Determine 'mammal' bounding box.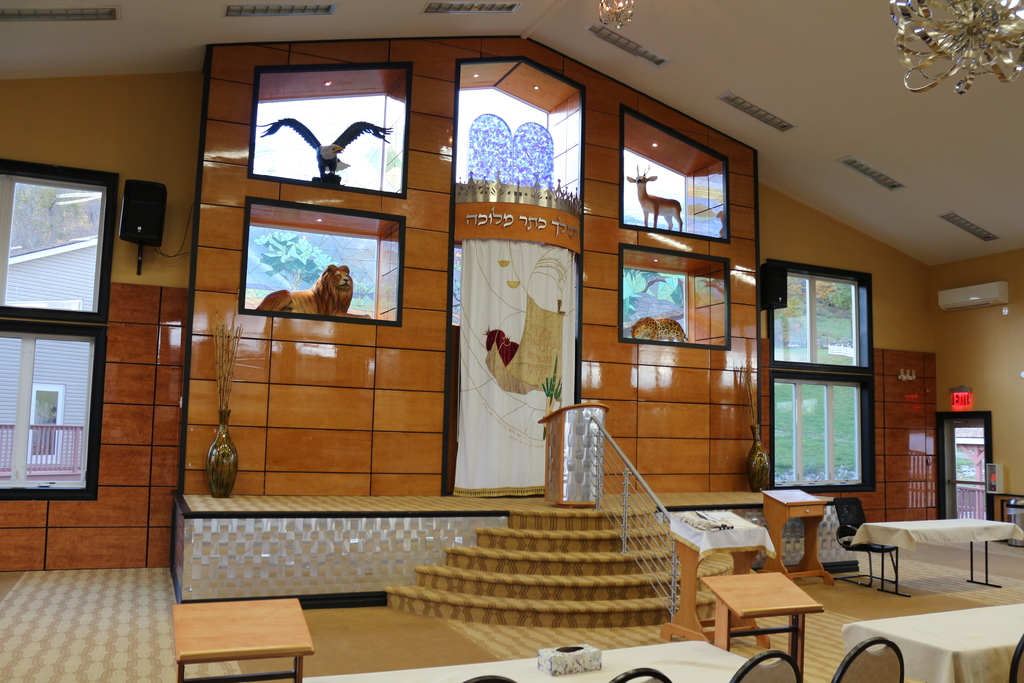
Determined: crop(631, 313, 689, 341).
